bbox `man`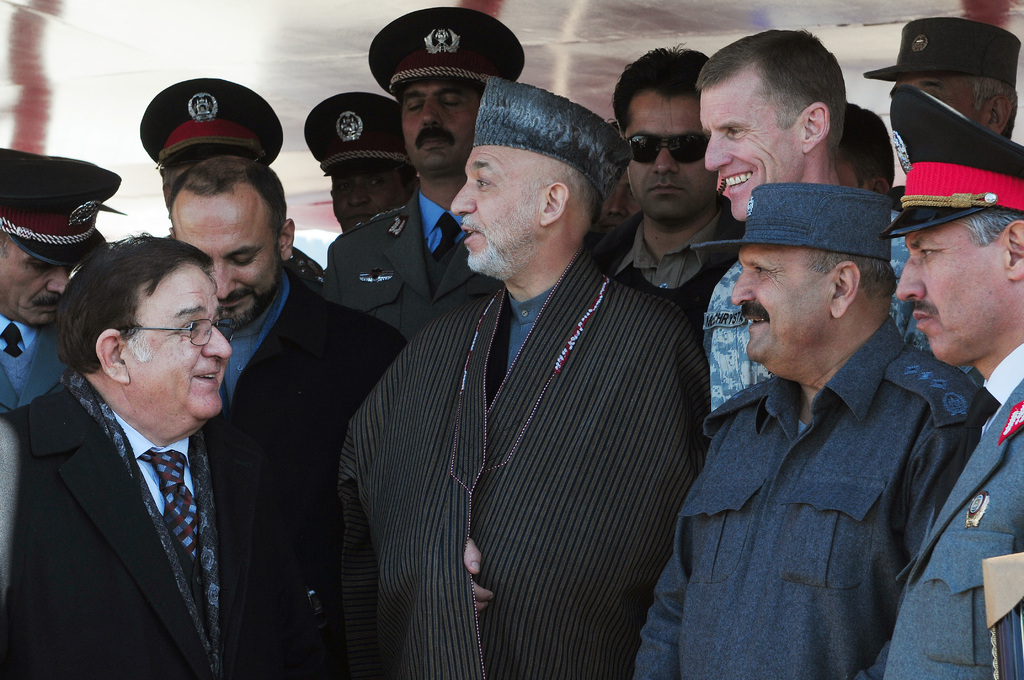
pyautogui.locateOnScreen(172, 159, 408, 679)
